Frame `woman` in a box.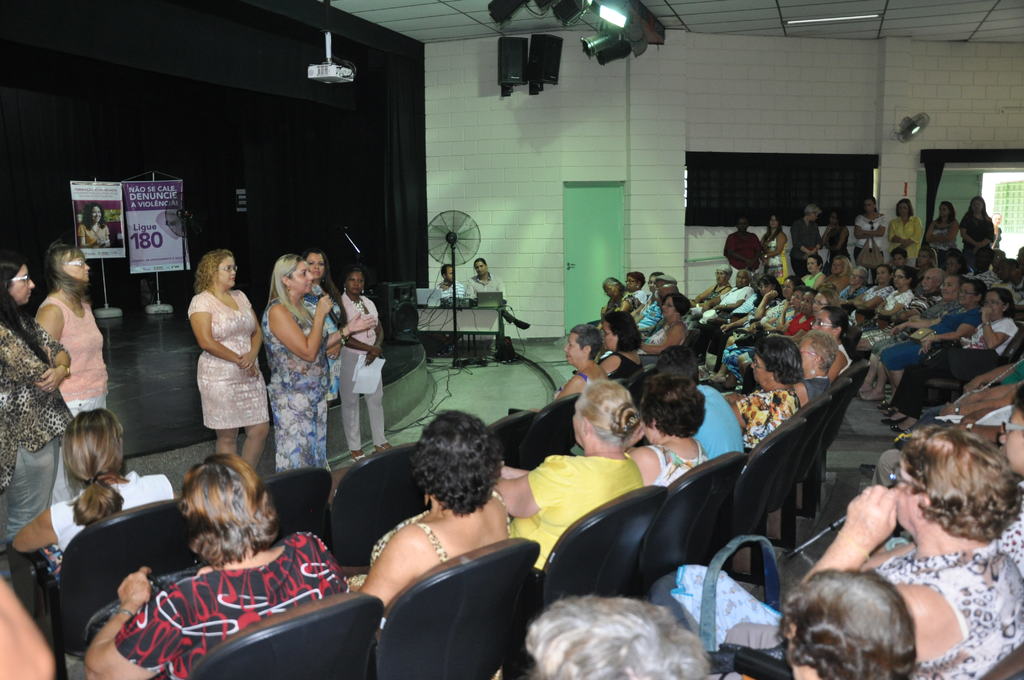
crop(8, 404, 180, 606).
